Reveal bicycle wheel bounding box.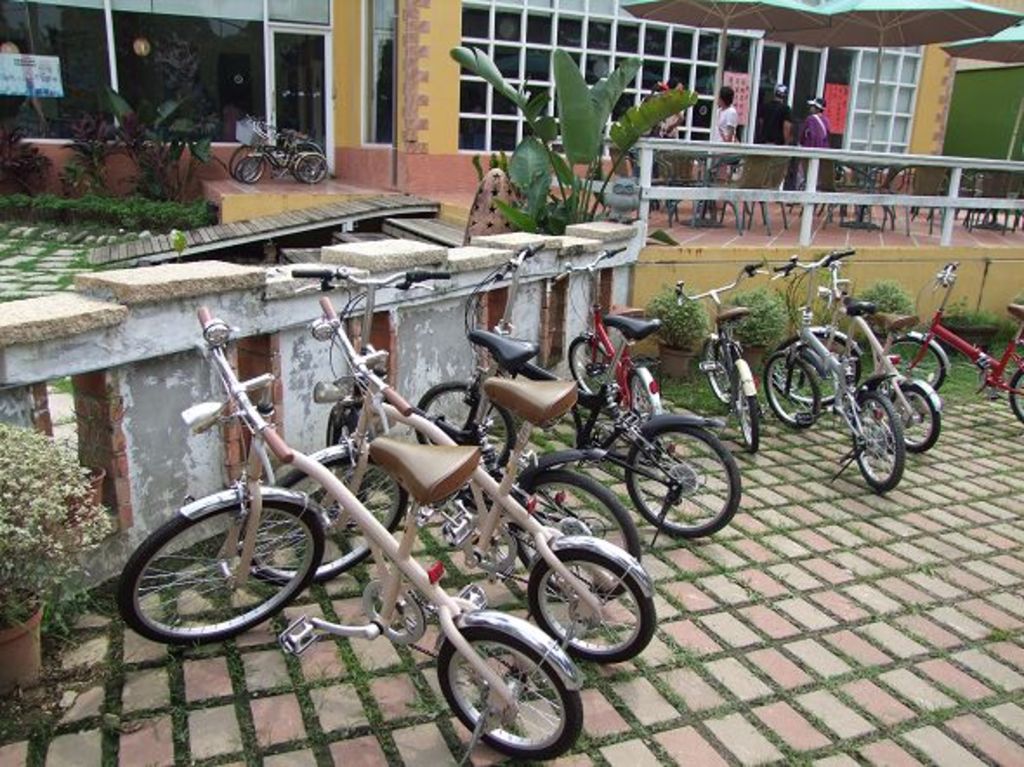
Revealed: 404, 380, 522, 477.
